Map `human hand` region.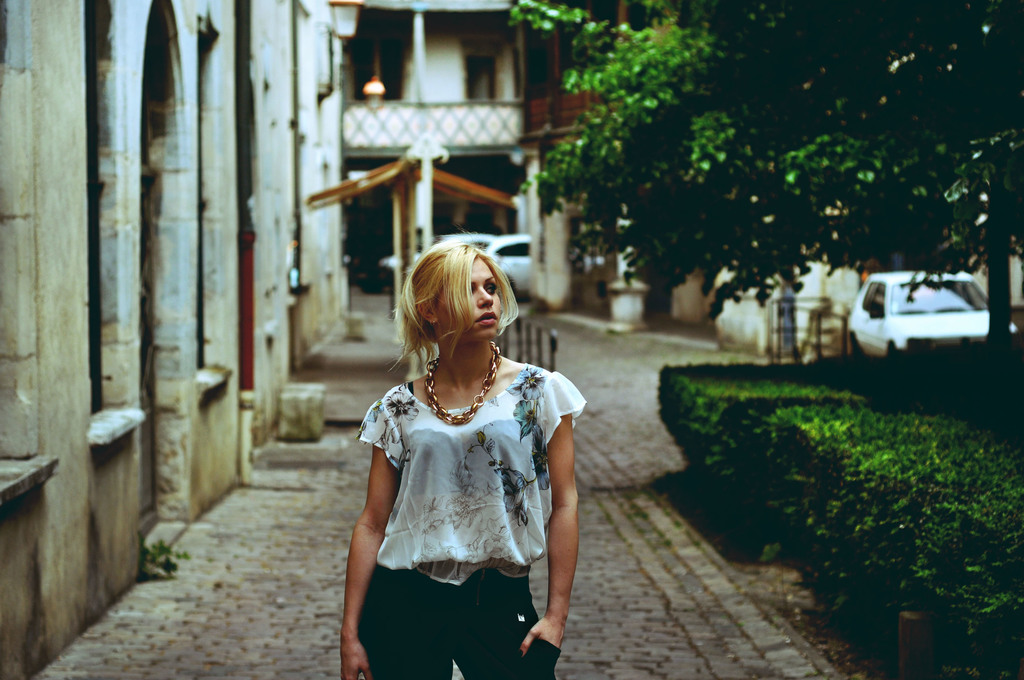
Mapped to bbox(342, 645, 375, 679).
